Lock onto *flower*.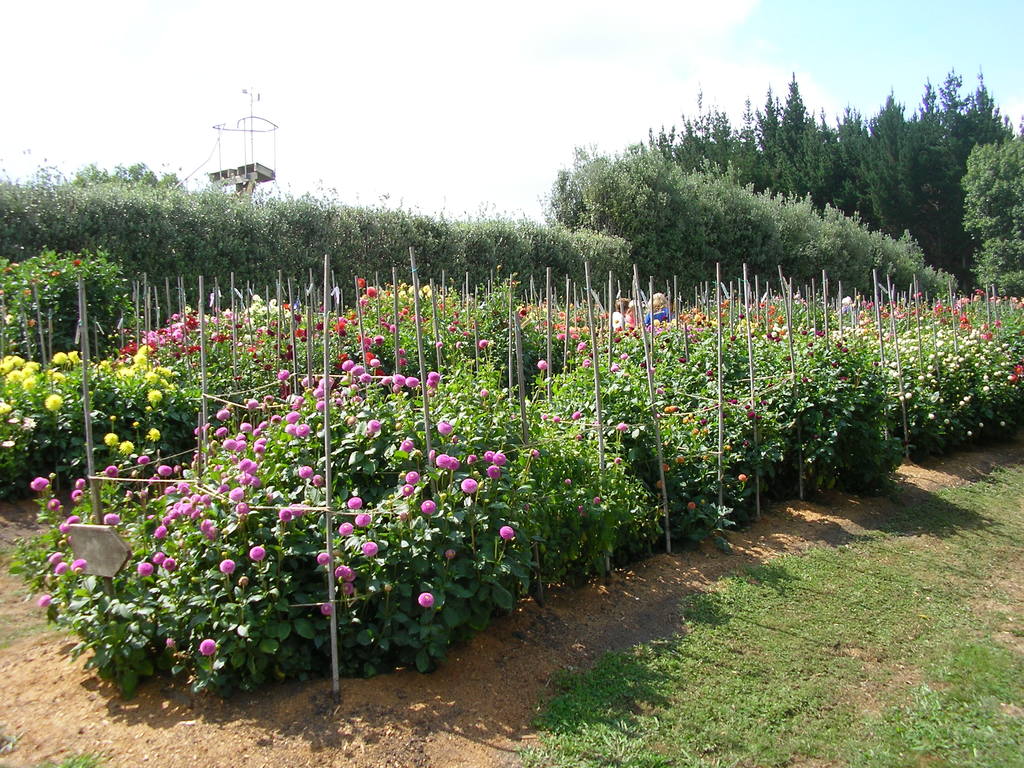
Locked: (500, 523, 516, 540).
